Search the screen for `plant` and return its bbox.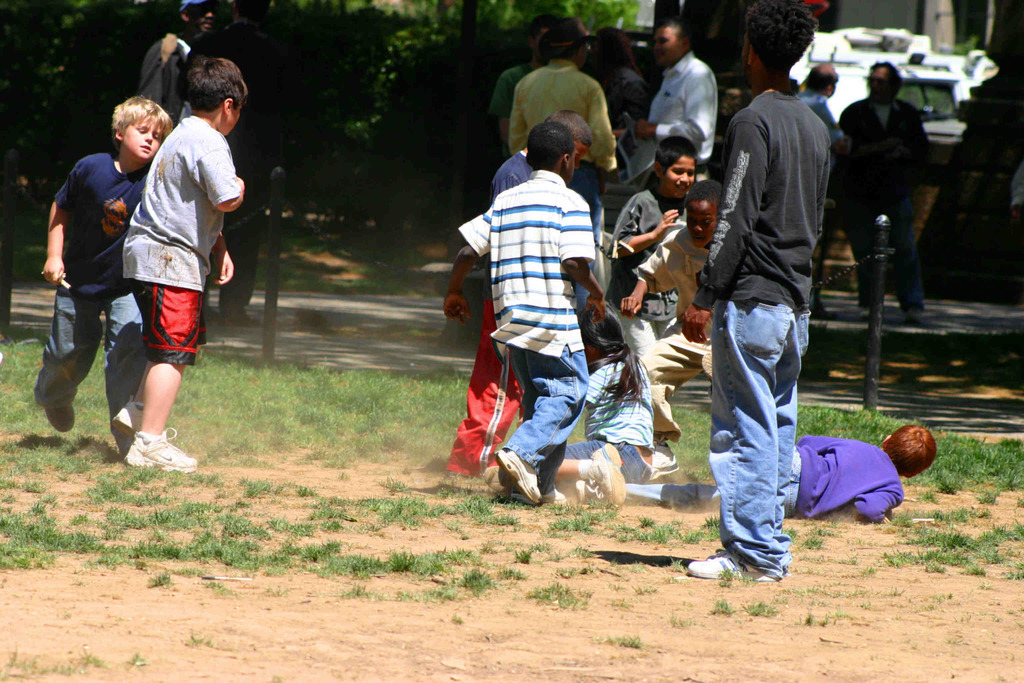
Found: [left=616, top=593, right=632, bottom=606].
